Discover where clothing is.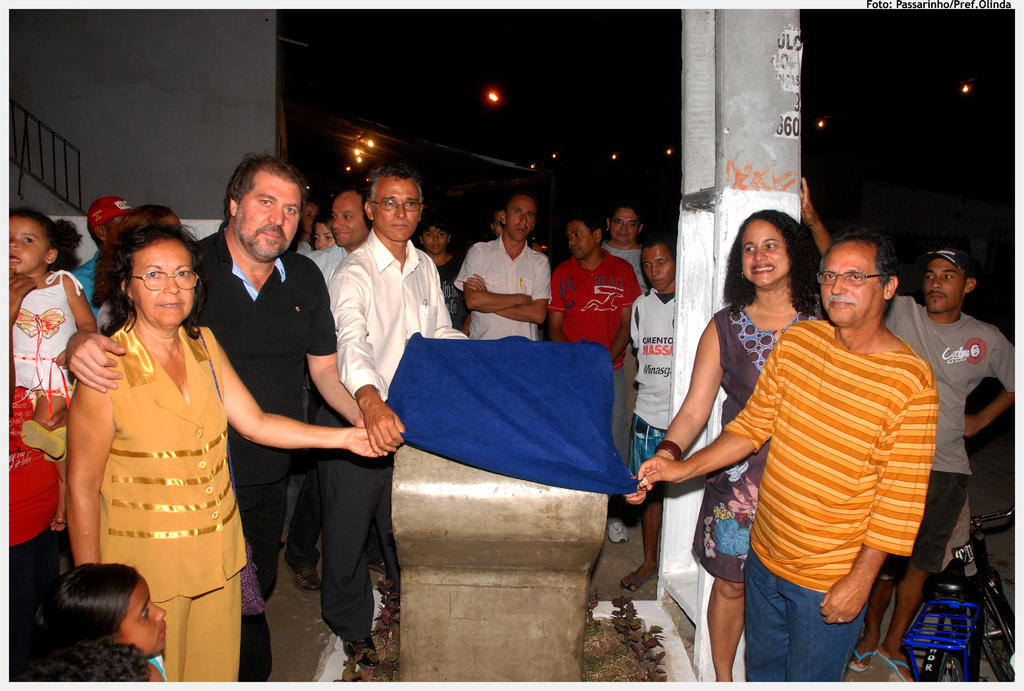
Discovered at pyautogui.locateOnScreen(70, 248, 120, 339).
